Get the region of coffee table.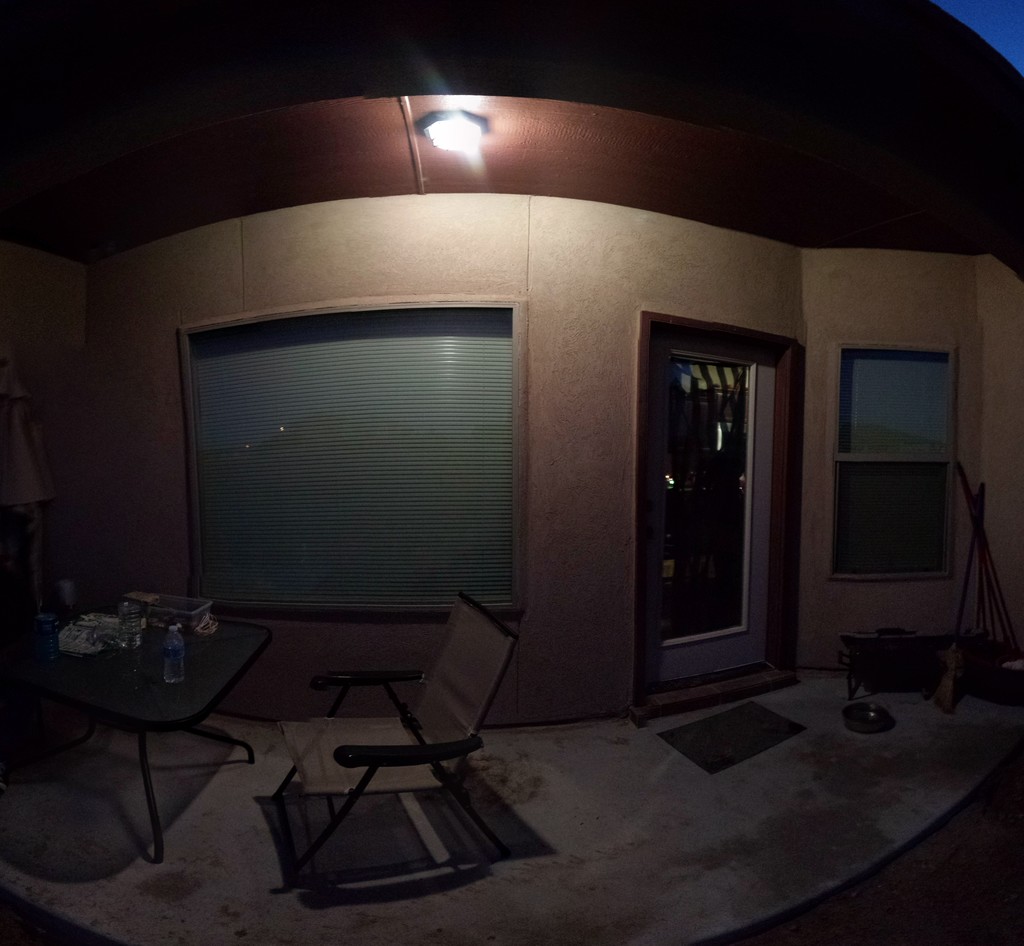
[x1=0, y1=605, x2=268, y2=860].
